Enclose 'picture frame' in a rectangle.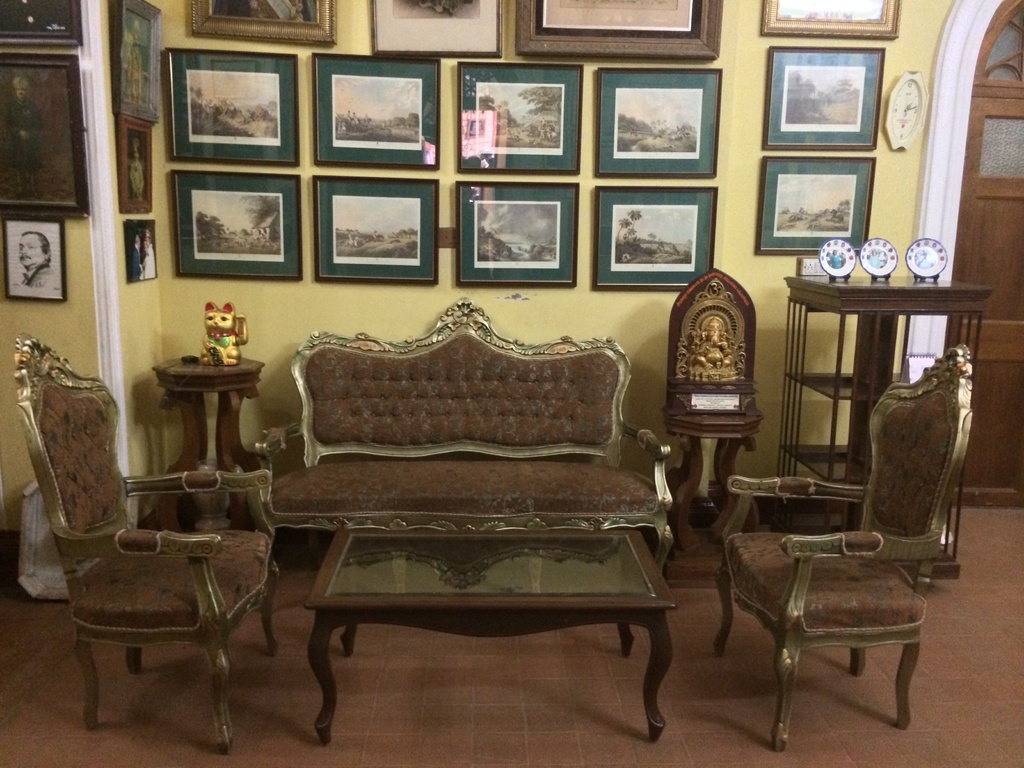
[189, 0, 337, 44].
